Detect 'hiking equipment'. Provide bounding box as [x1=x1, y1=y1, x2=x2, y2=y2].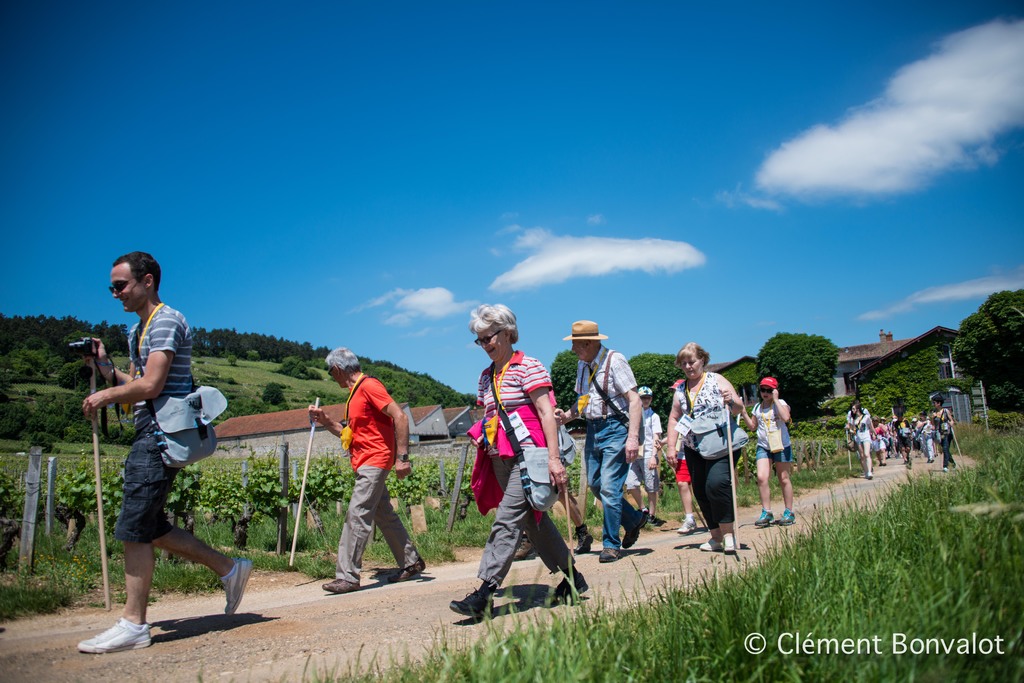
[x1=563, y1=480, x2=571, y2=605].
